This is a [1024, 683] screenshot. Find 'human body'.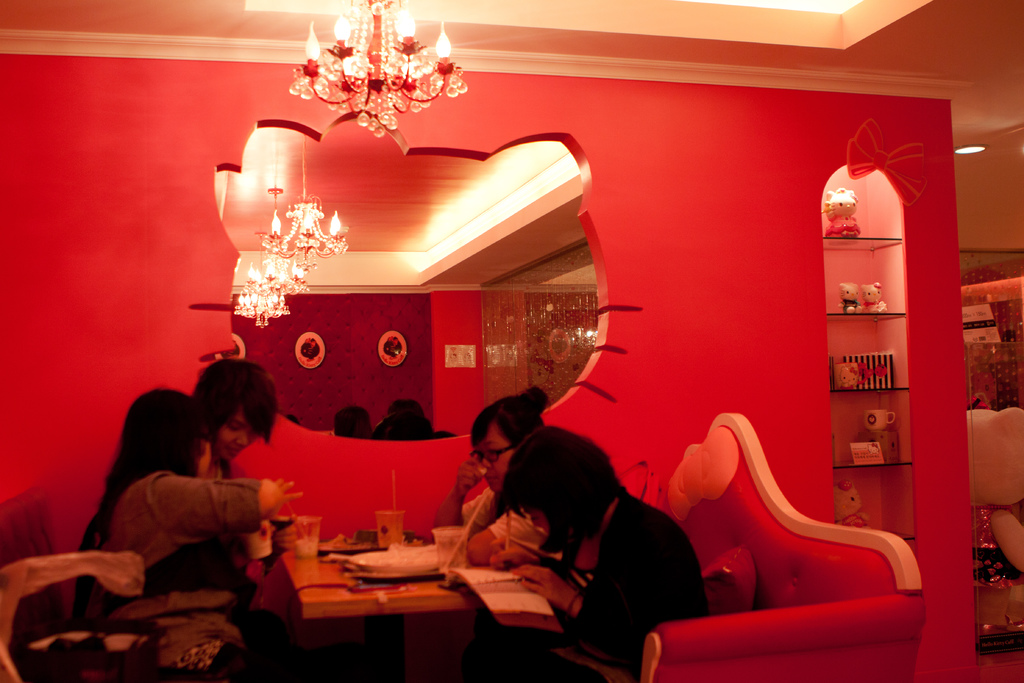
Bounding box: (430, 382, 547, 551).
